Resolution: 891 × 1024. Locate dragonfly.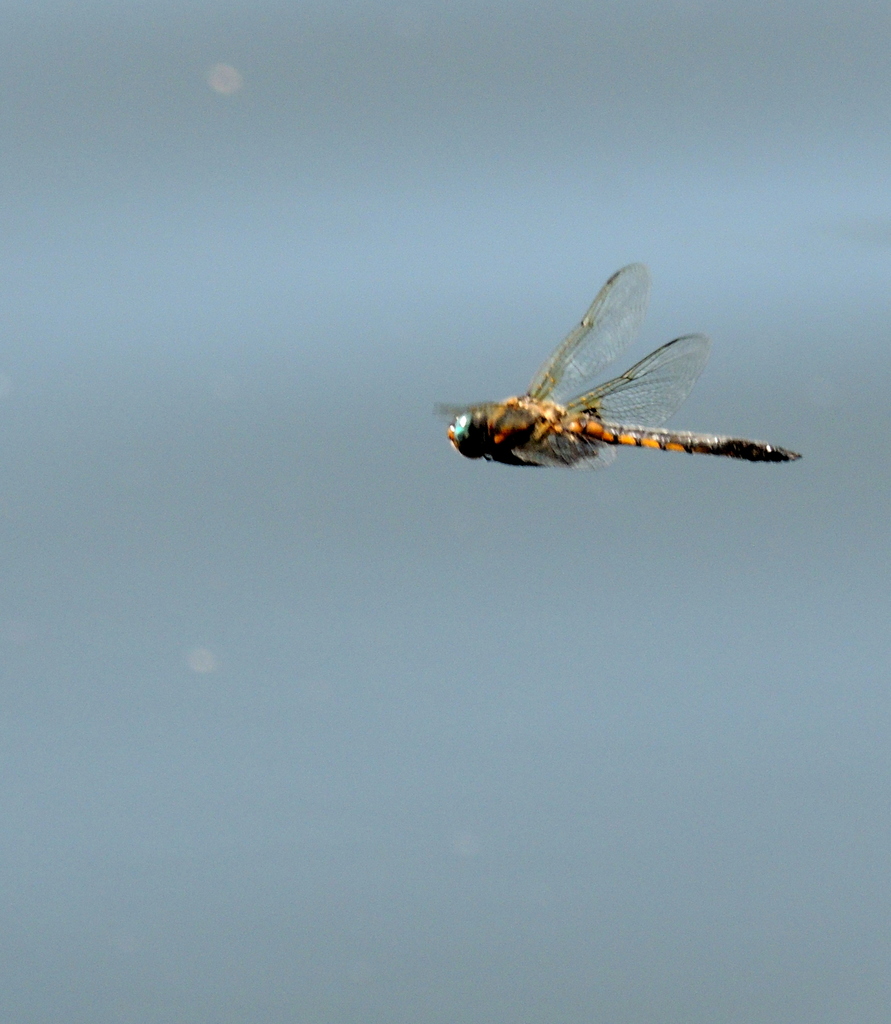
BBox(431, 263, 801, 475).
